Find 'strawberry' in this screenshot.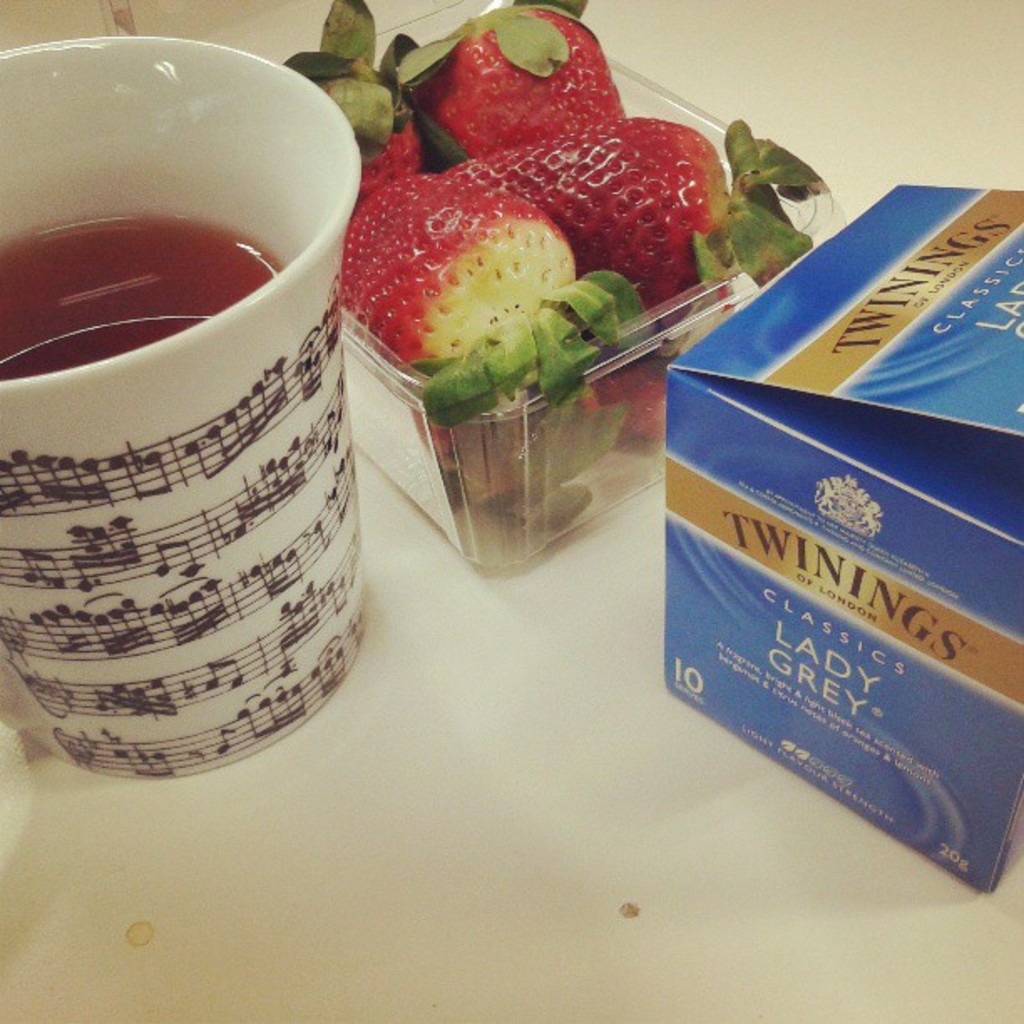
The bounding box for 'strawberry' is 422:2:629:157.
